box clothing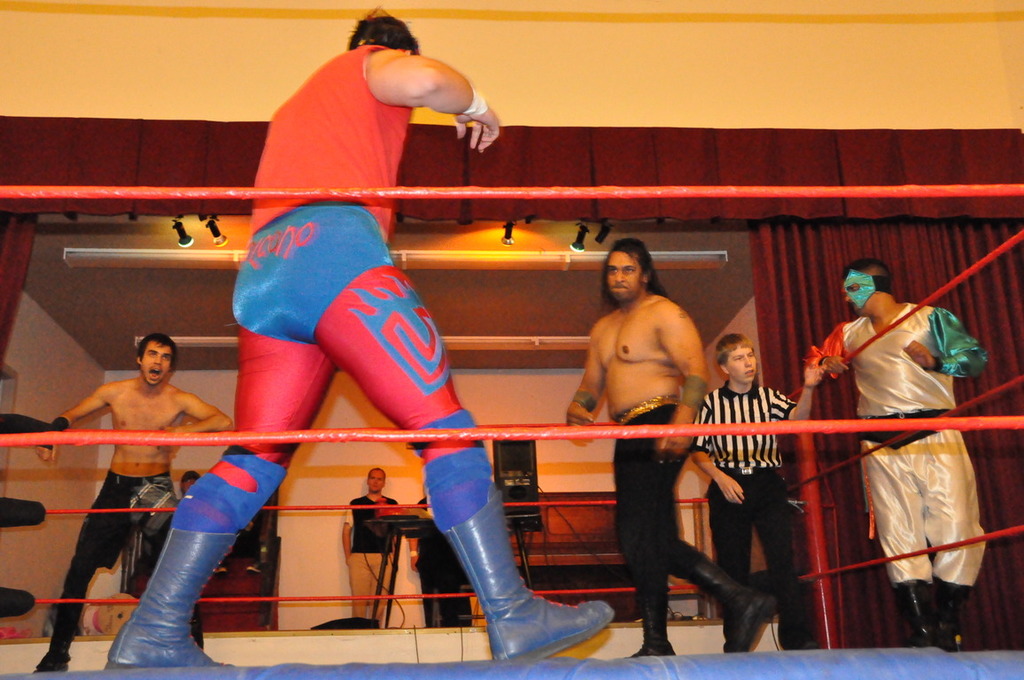
box(826, 282, 994, 641)
